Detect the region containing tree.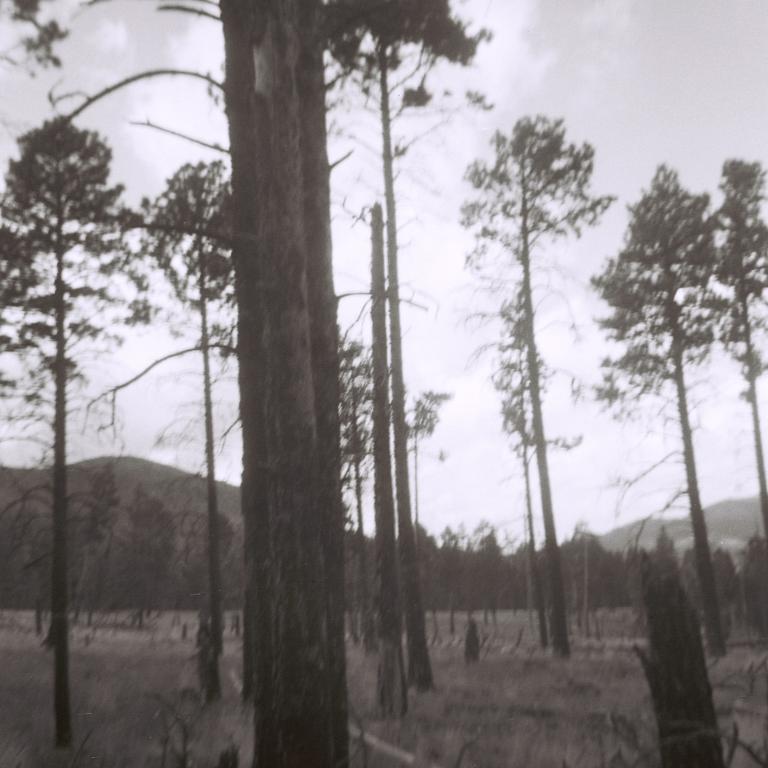
left=708, top=144, right=767, bottom=529.
